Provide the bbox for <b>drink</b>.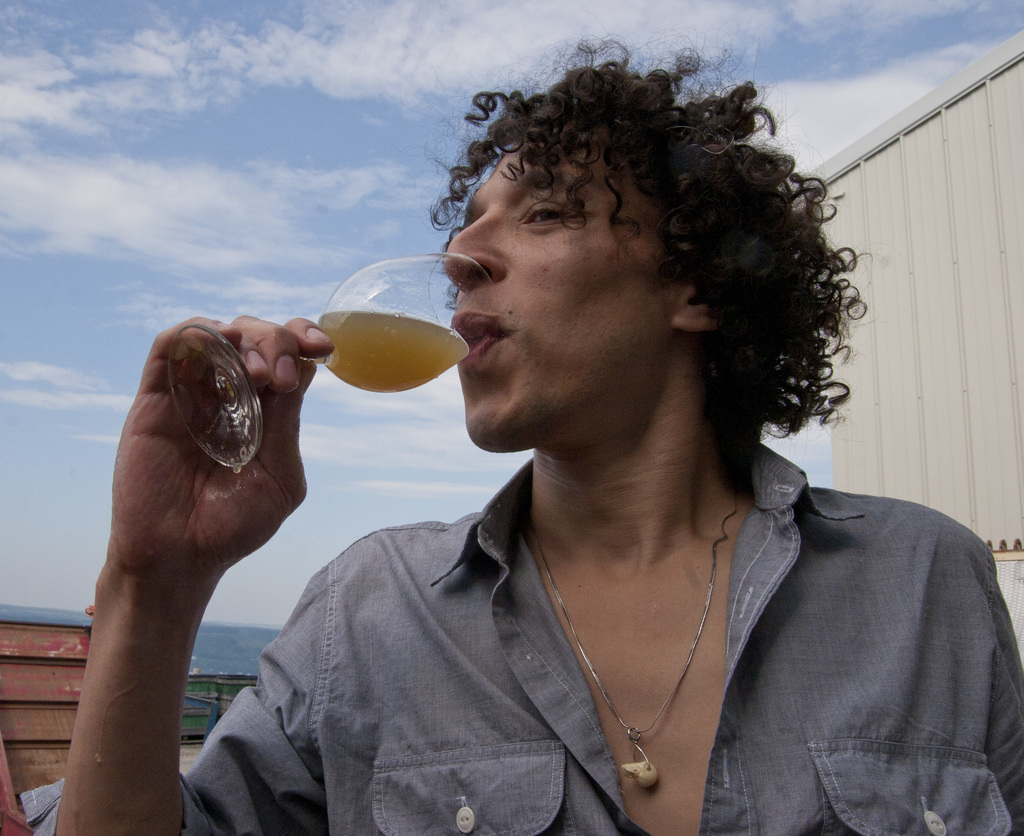
(x1=313, y1=309, x2=481, y2=398).
